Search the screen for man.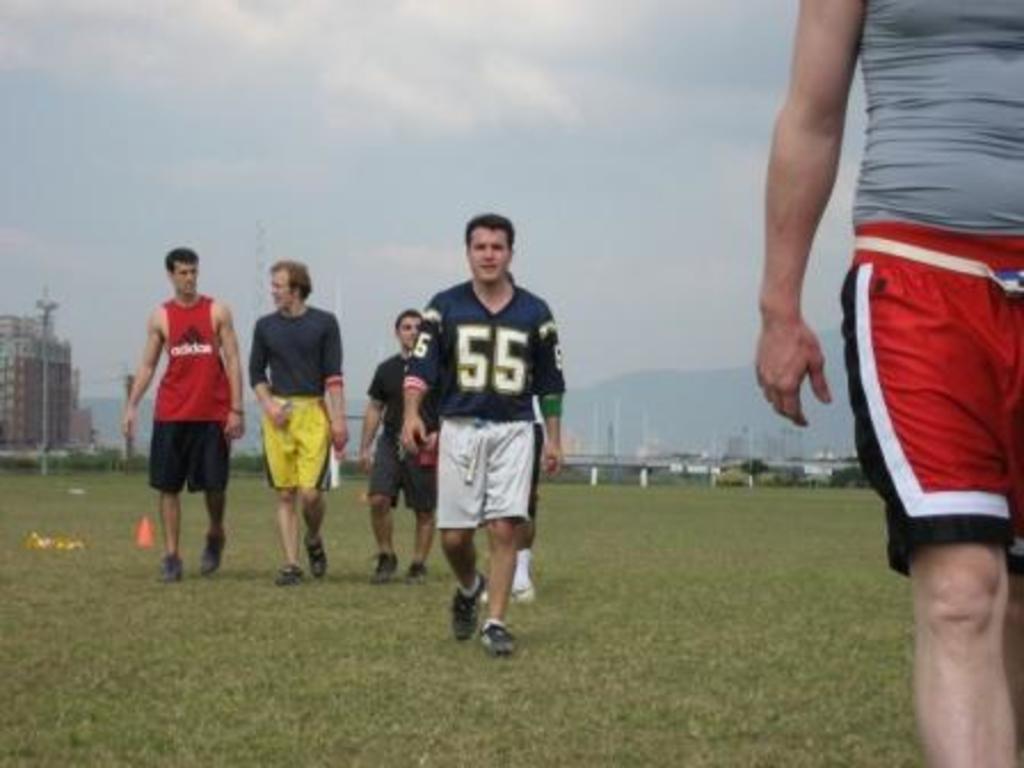
Found at x1=249, y1=258, x2=347, y2=581.
